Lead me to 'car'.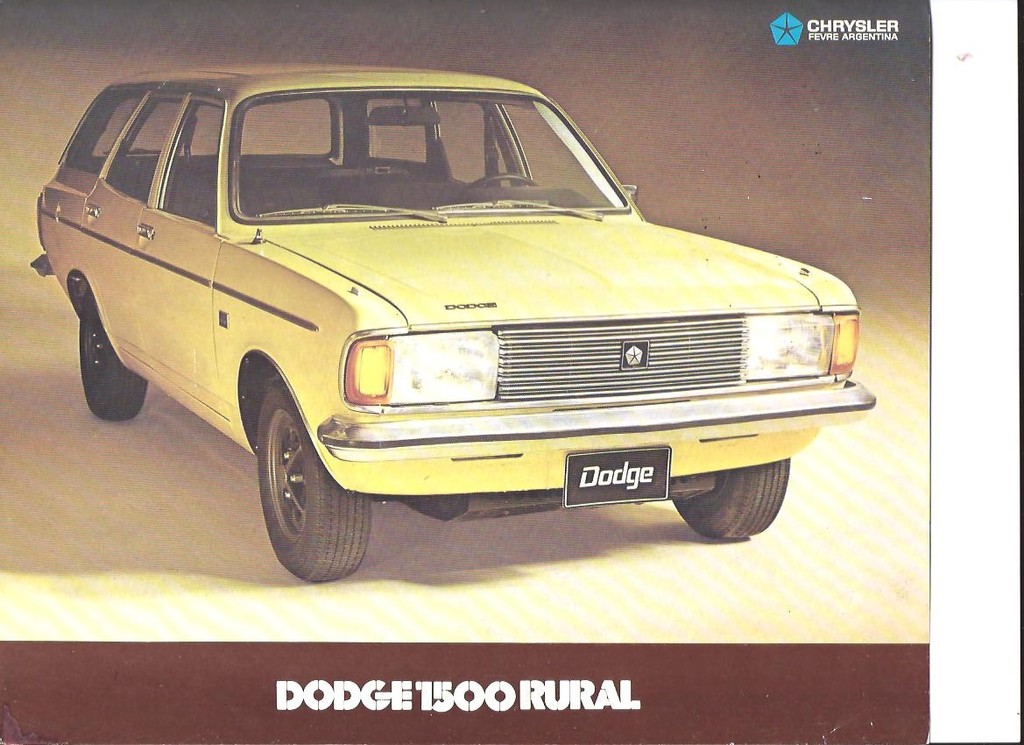
Lead to <region>46, 53, 869, 599</region>.
